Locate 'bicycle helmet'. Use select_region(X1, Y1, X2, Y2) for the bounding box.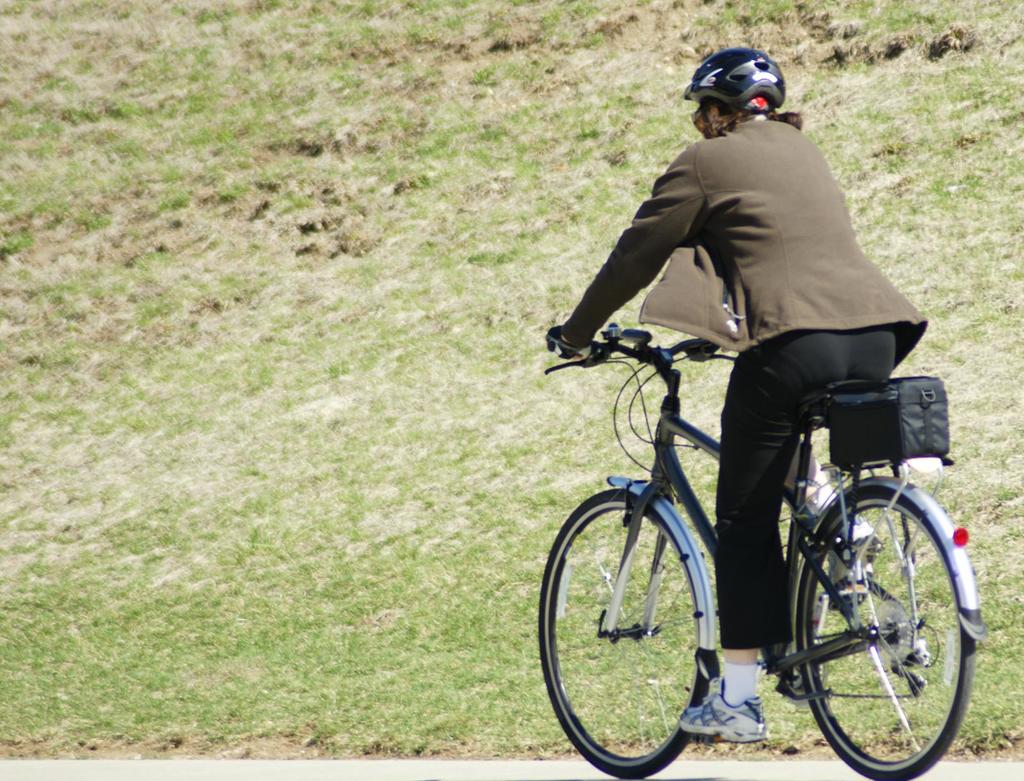
select_region(679, 51, 788, 136).
